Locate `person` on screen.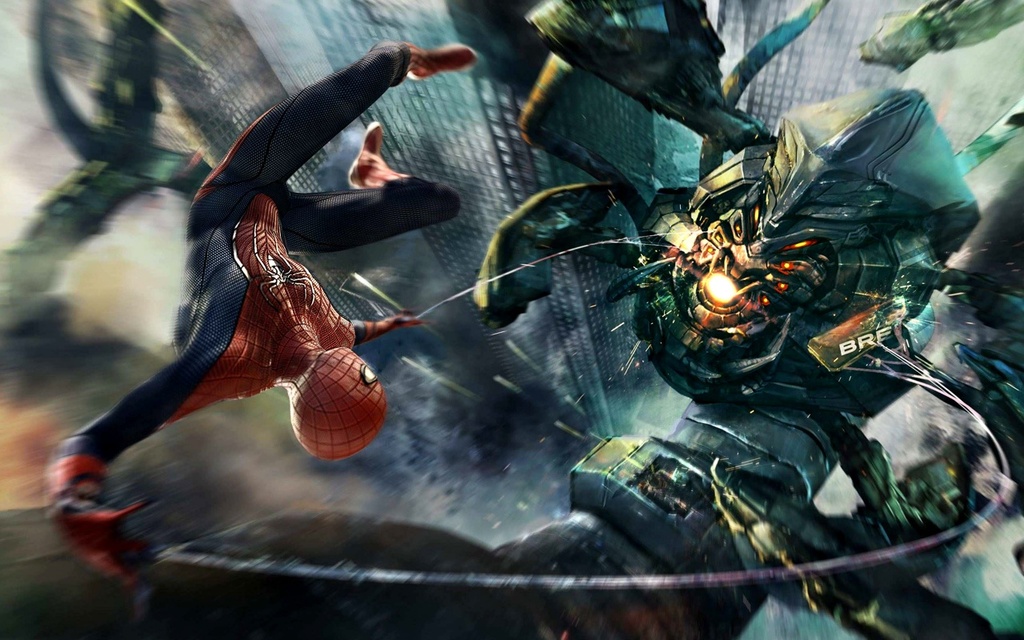
On screen at [40,42,480,594].
